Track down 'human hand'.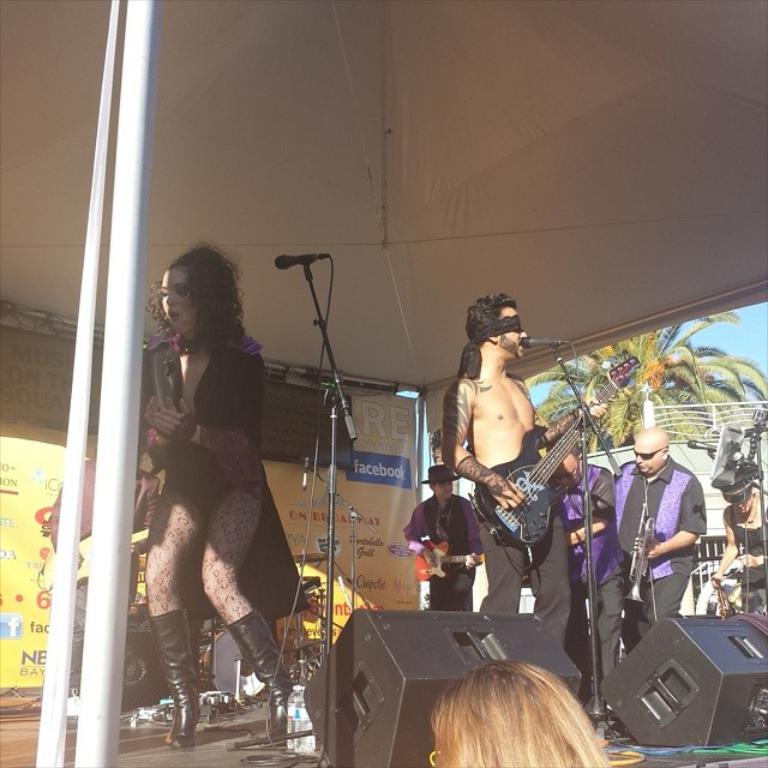
Tracked to box=[466, 551, 479, 568].
